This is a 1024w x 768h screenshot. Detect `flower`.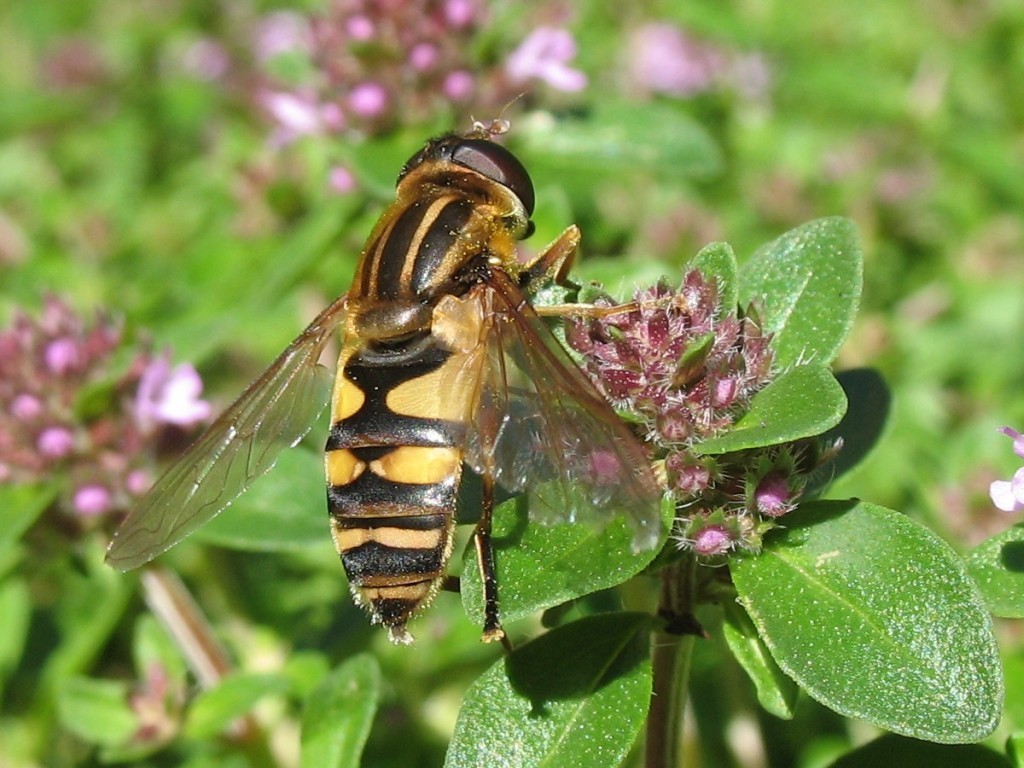
<bbox>985, 428, 1023, 512</bbox>.
